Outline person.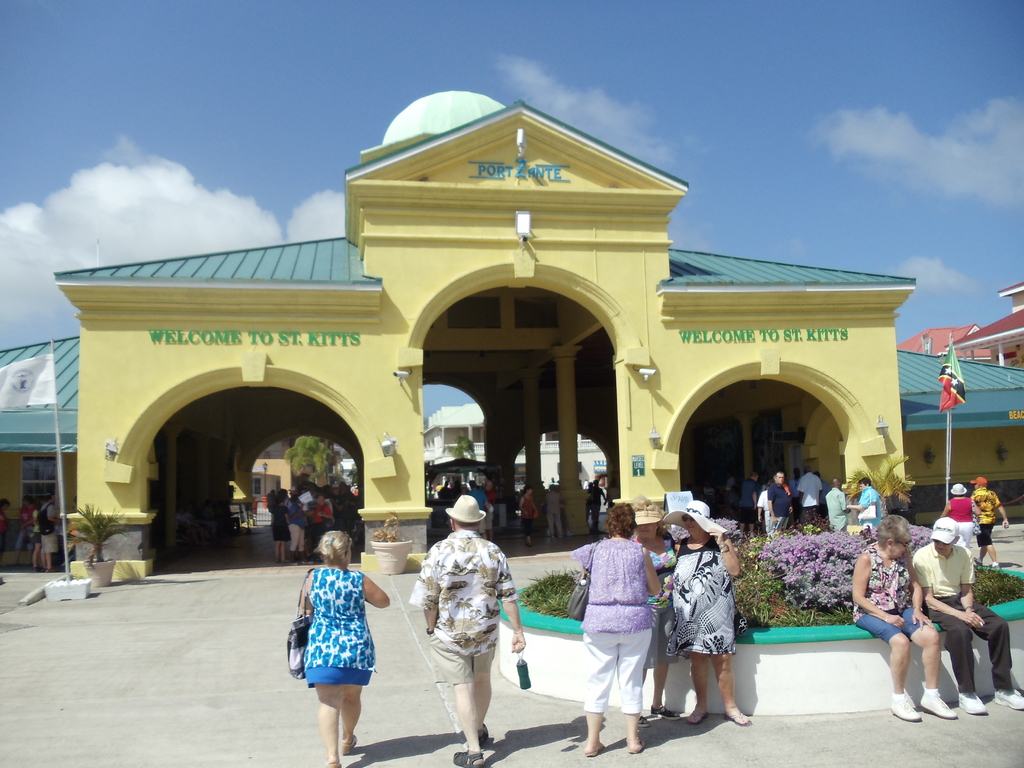
Outline: [763,467,793,533].
